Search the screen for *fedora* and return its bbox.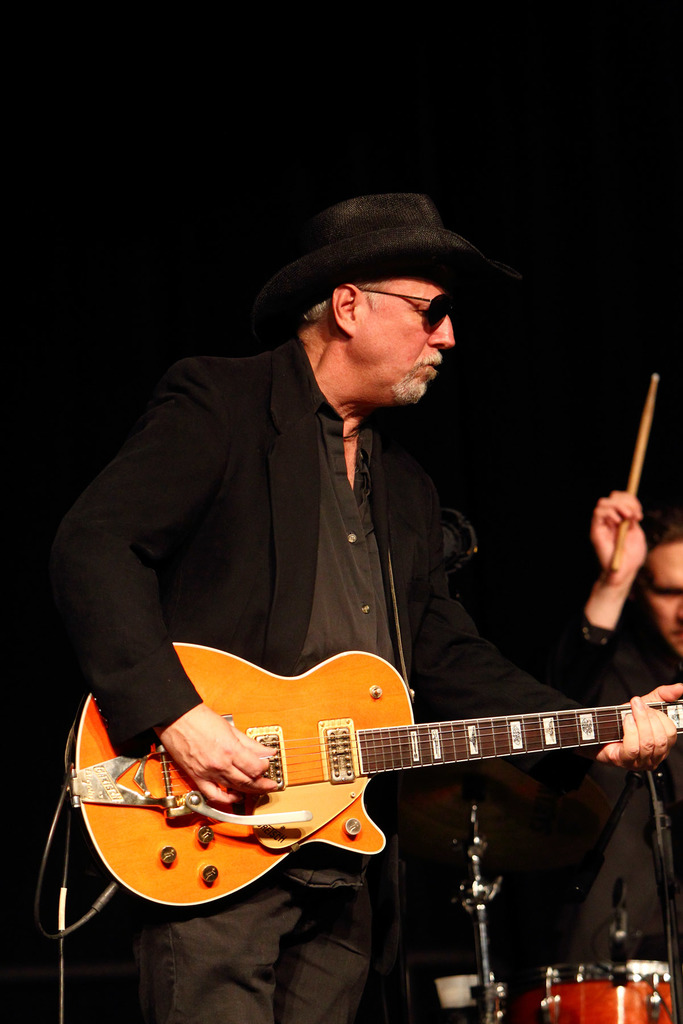
Found: 257,195,488,324.
